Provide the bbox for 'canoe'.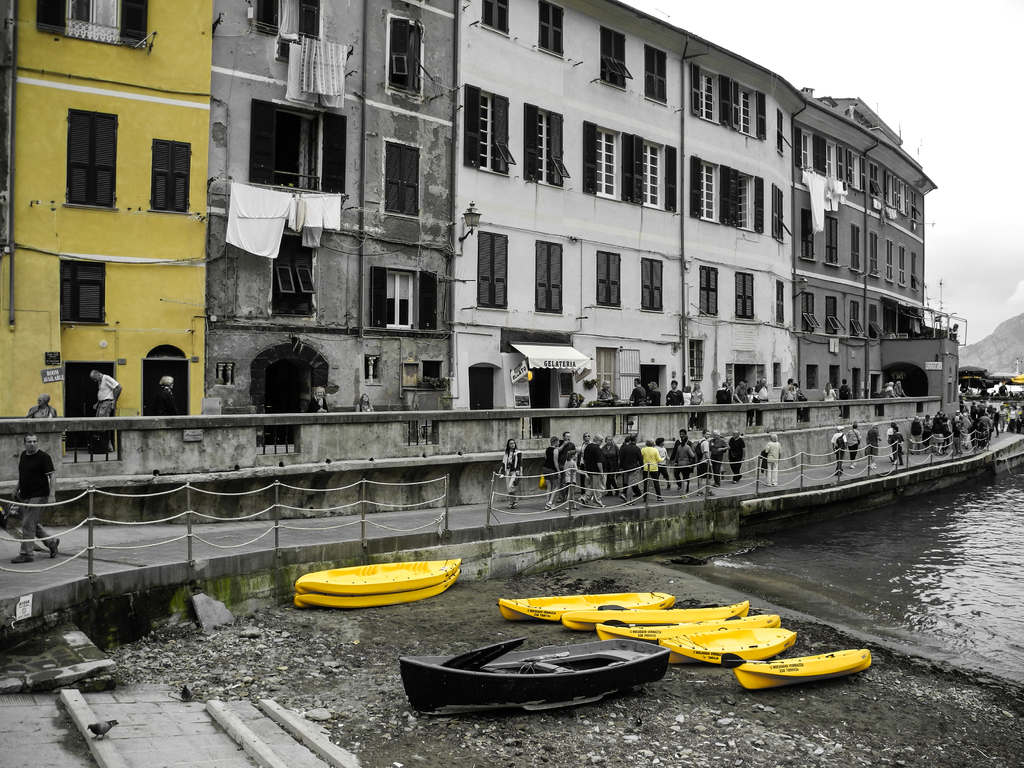
locate(596, 611, 783, 648).
